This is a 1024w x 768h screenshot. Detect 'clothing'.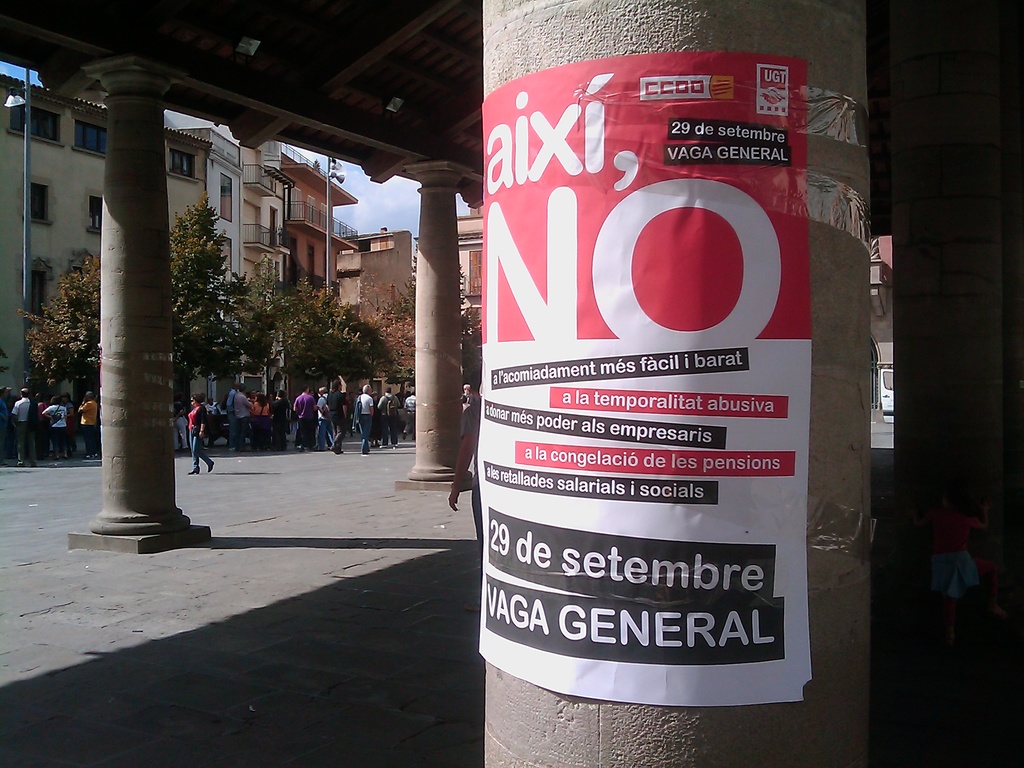
x1=45 y1=402 x2=67 y2=448.
